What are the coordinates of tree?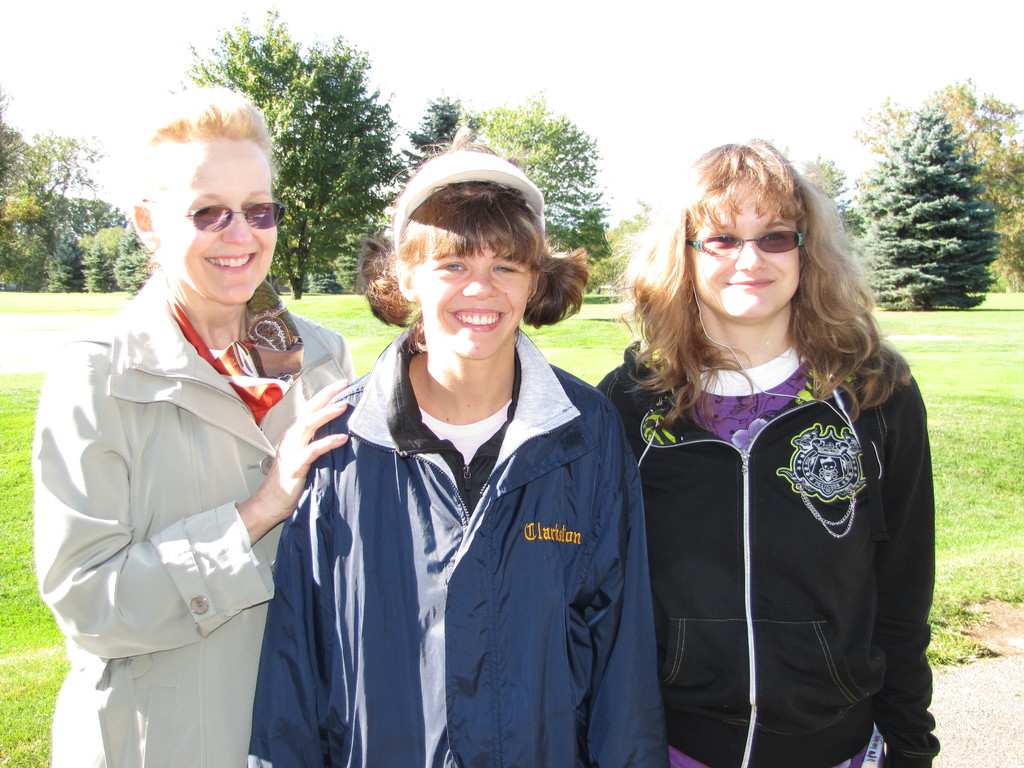
(796,158,870,276).
